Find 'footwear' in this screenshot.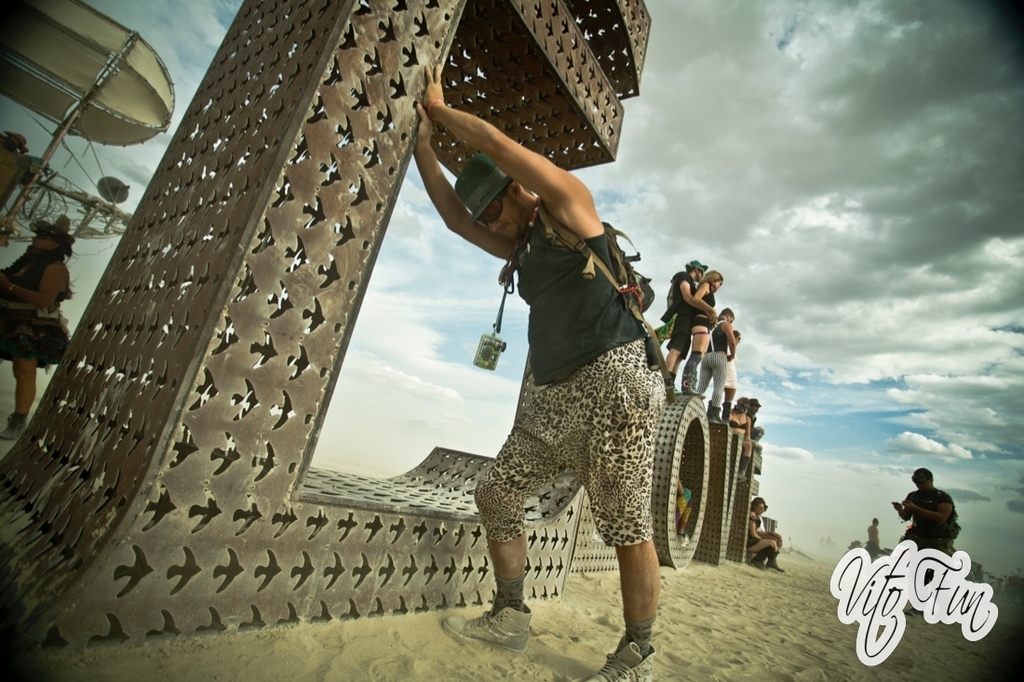
The bounding box for 'footwear' is 475 581 539 655.
